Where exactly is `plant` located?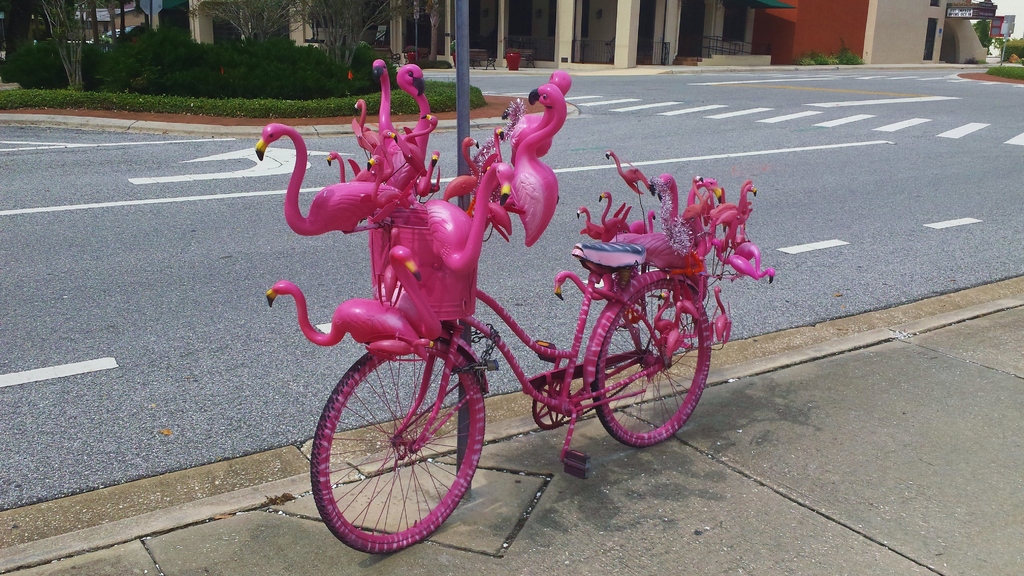
Its bounding box is rect(814, 54, 834, 60).
